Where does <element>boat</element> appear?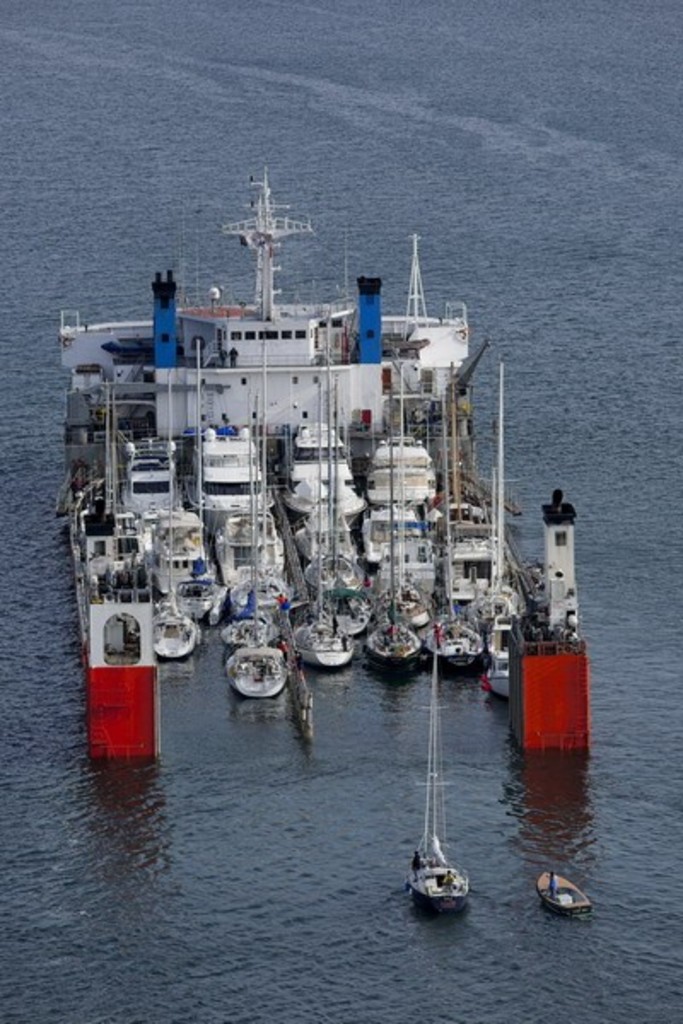
Appears at (x1=219, y1=647, x2=295, y2=693).
